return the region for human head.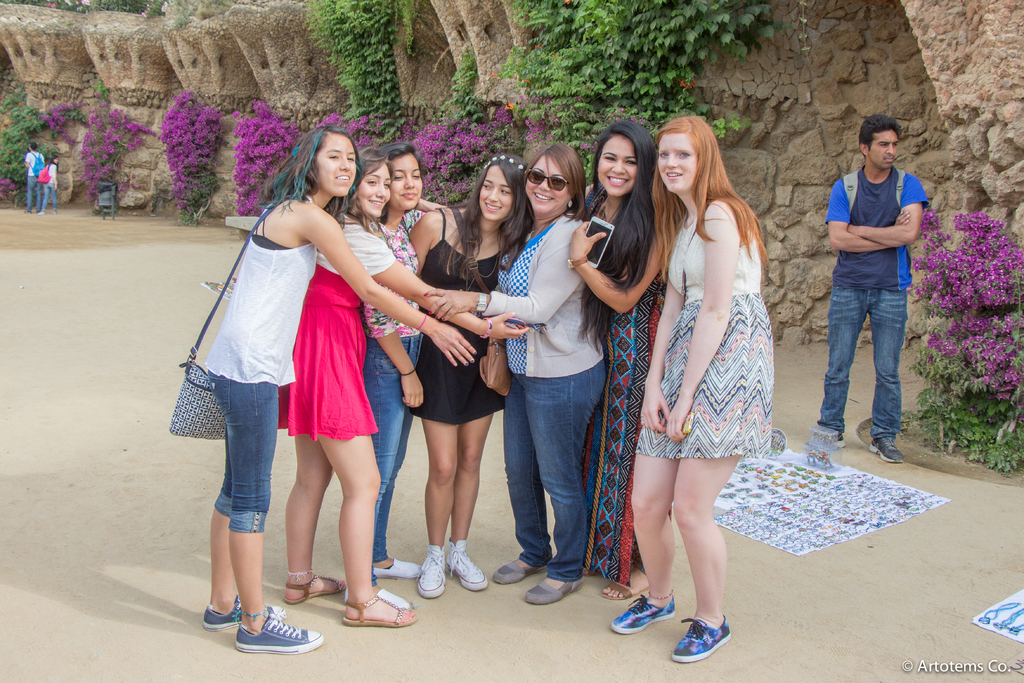
293:124:358:201.
